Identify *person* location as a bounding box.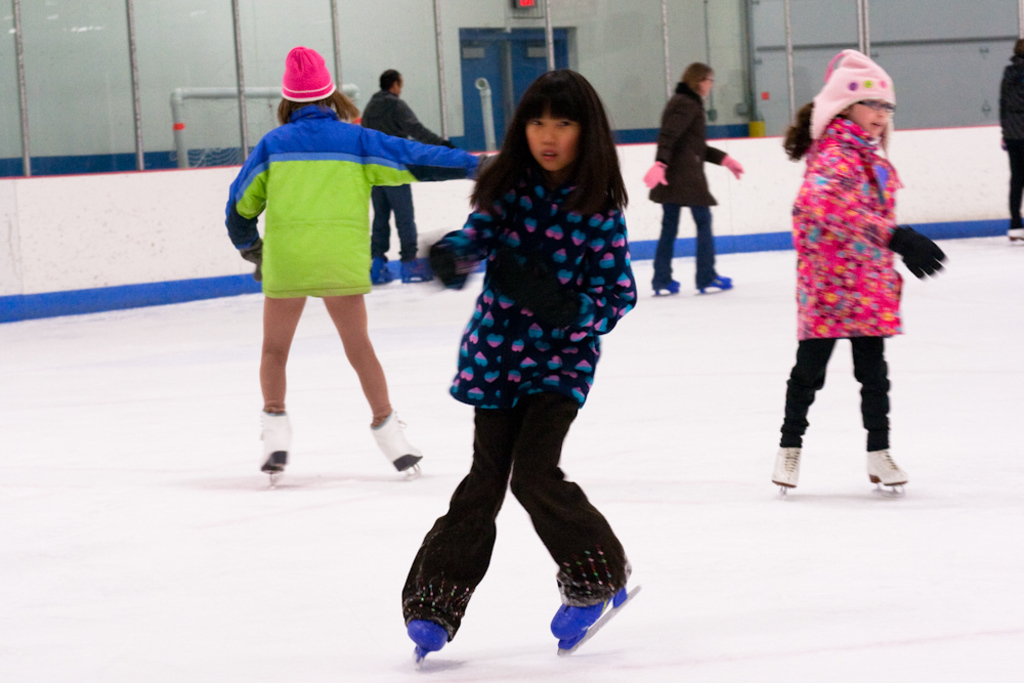
770, 46, 950, 488.
